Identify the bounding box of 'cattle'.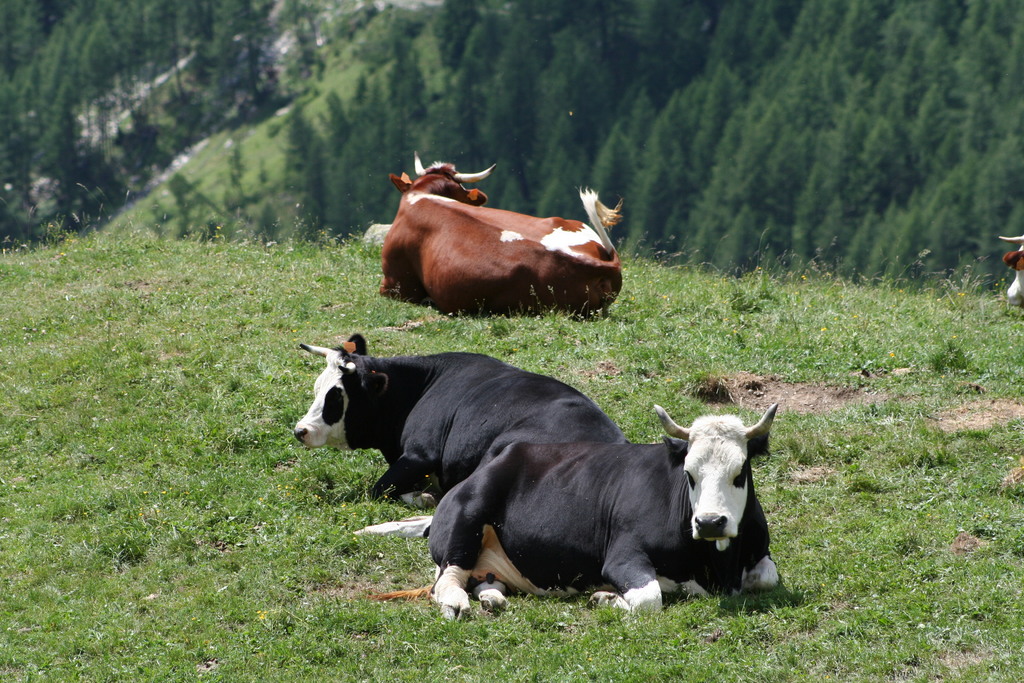
[left=365, top=157, right=636, bottom=329].
